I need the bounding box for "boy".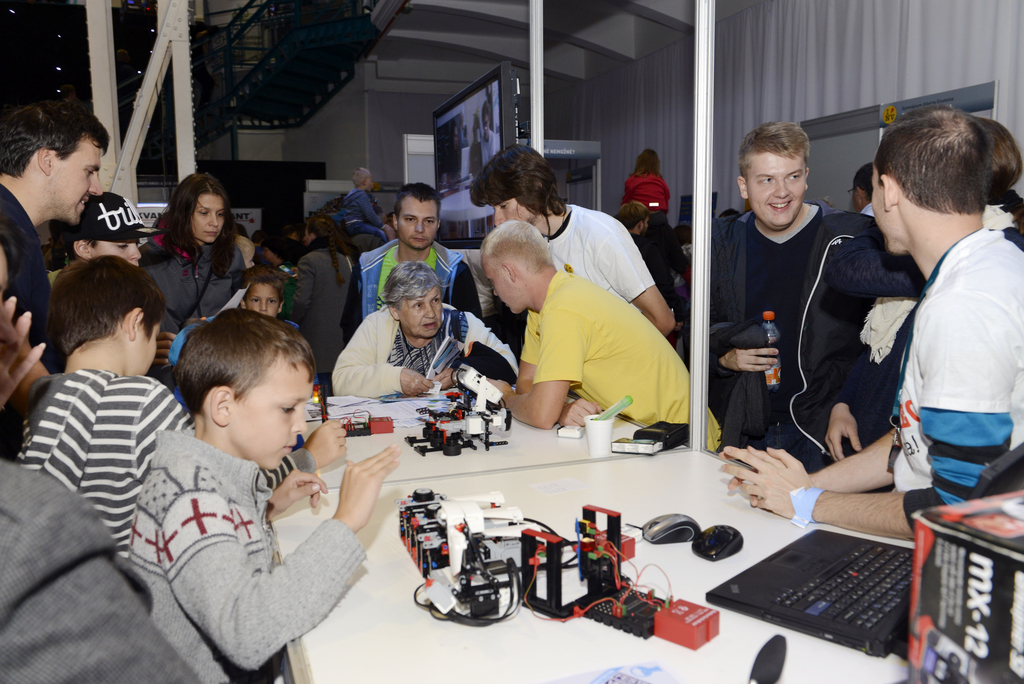
Here it is: l=126, t=304, r=355, b=671.
